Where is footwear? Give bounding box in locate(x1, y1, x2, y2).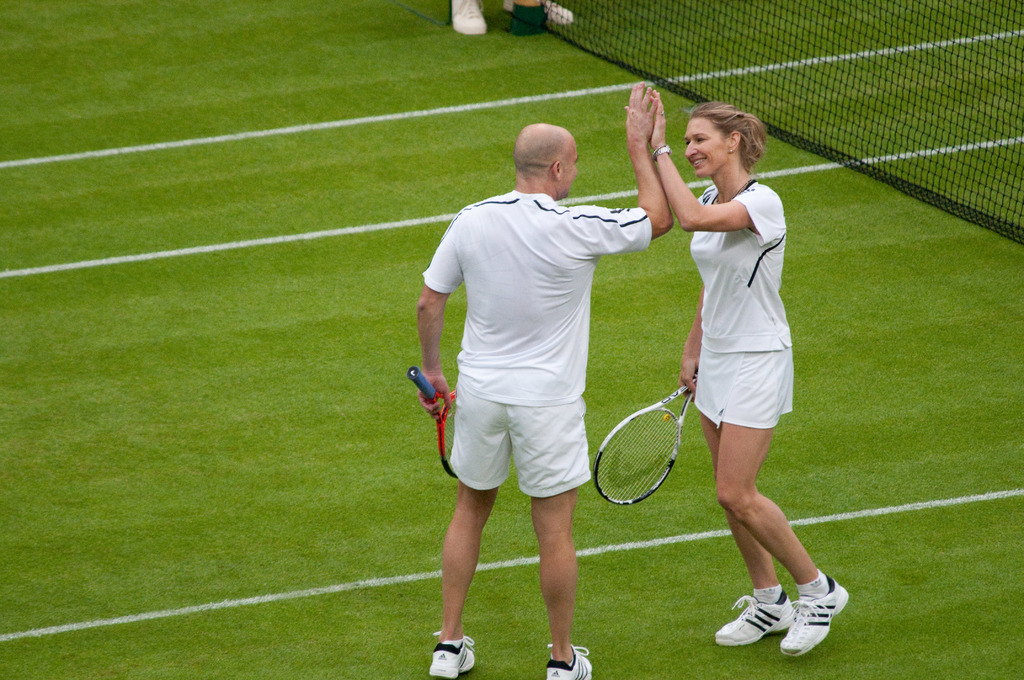
locate(545, 642, 594, 679).
